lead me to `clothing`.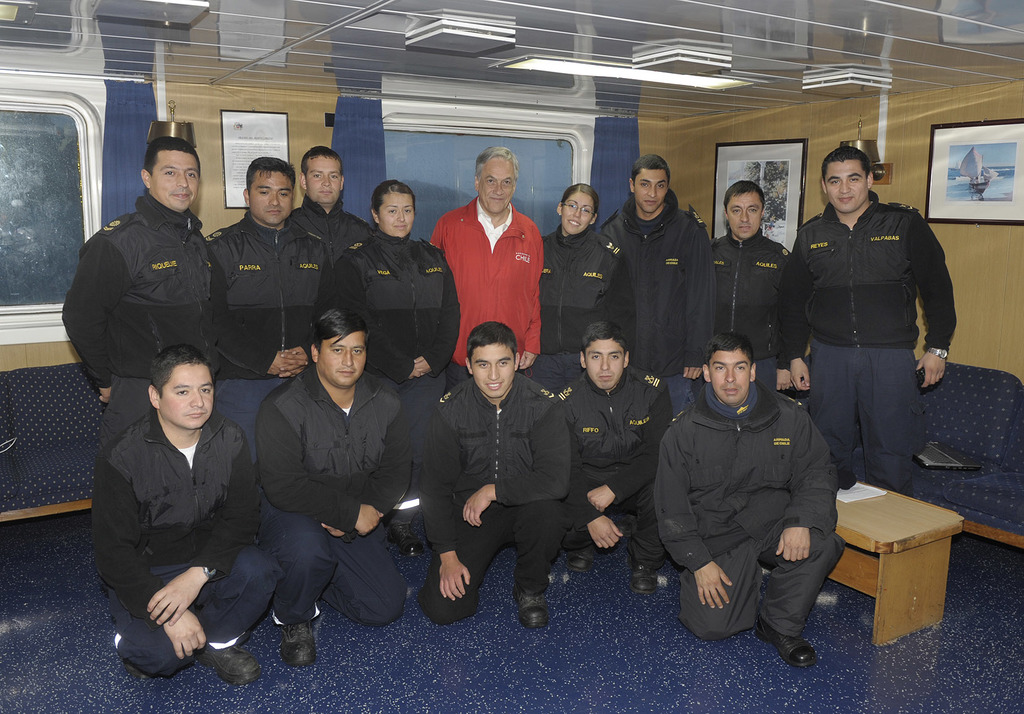
Lead to <bbox>286, 200, 369, 274</bbox>.
